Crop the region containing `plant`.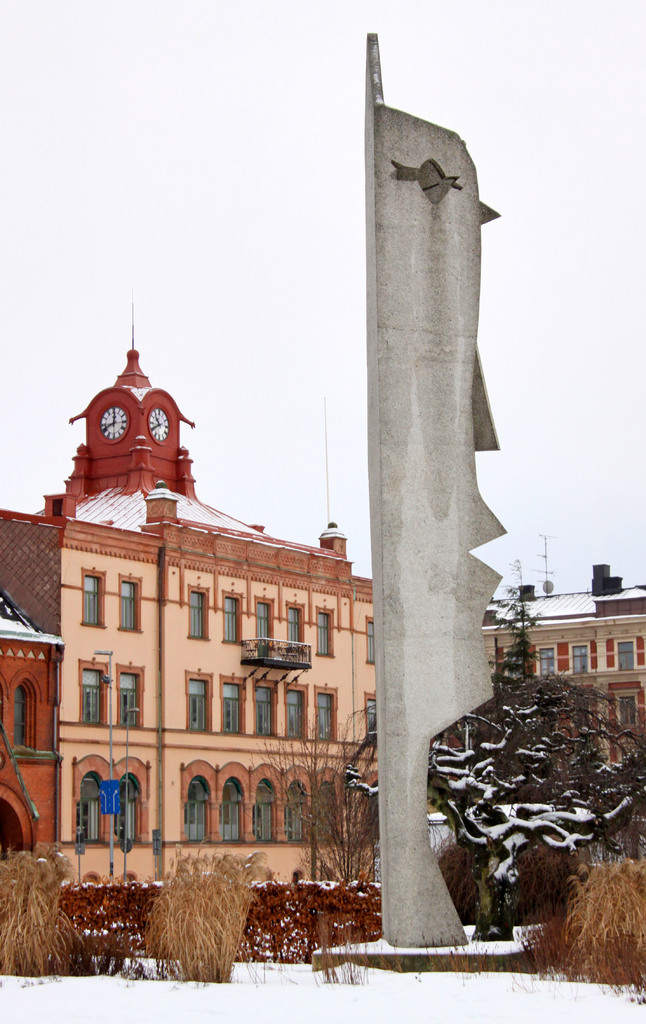
Crop region: x1=139 y1=875 x2=245 y2=969.
